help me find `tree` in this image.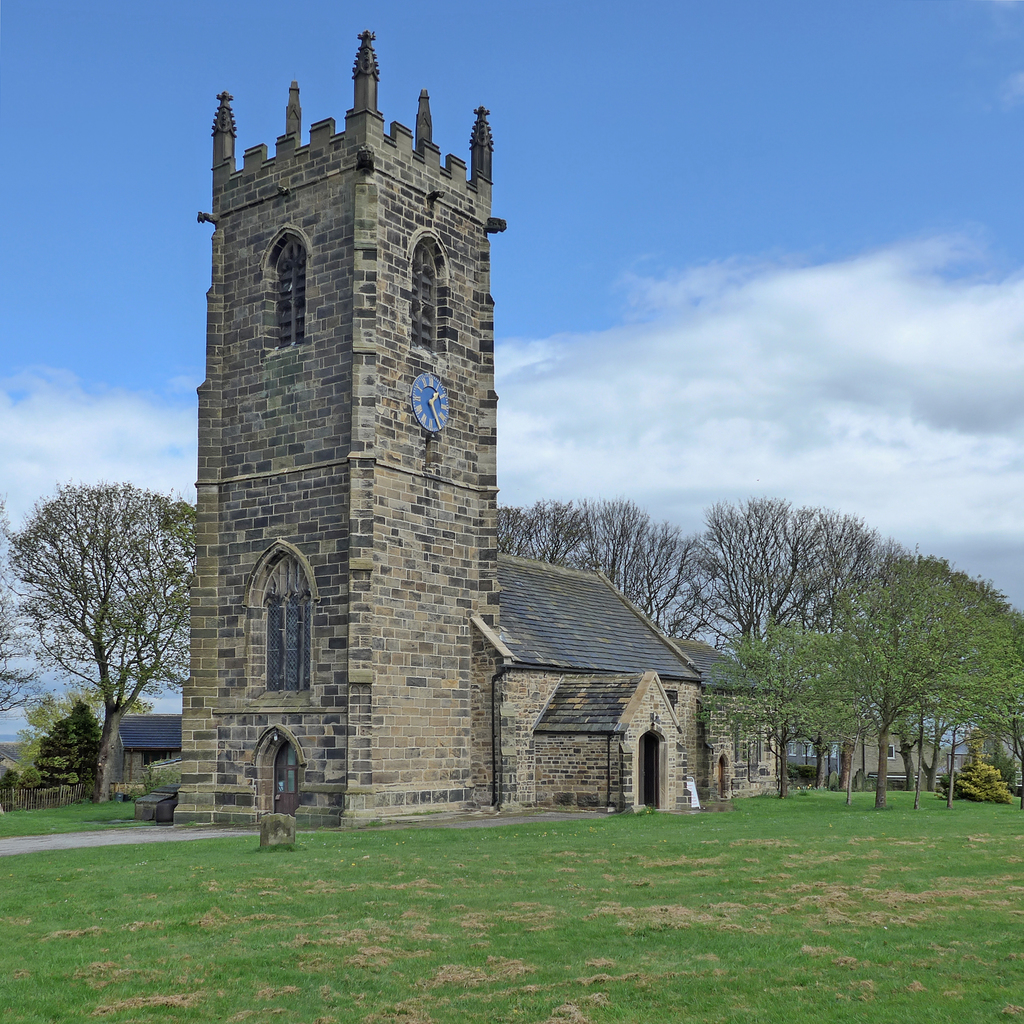
Found it: box(36, 705, 171, 806).
